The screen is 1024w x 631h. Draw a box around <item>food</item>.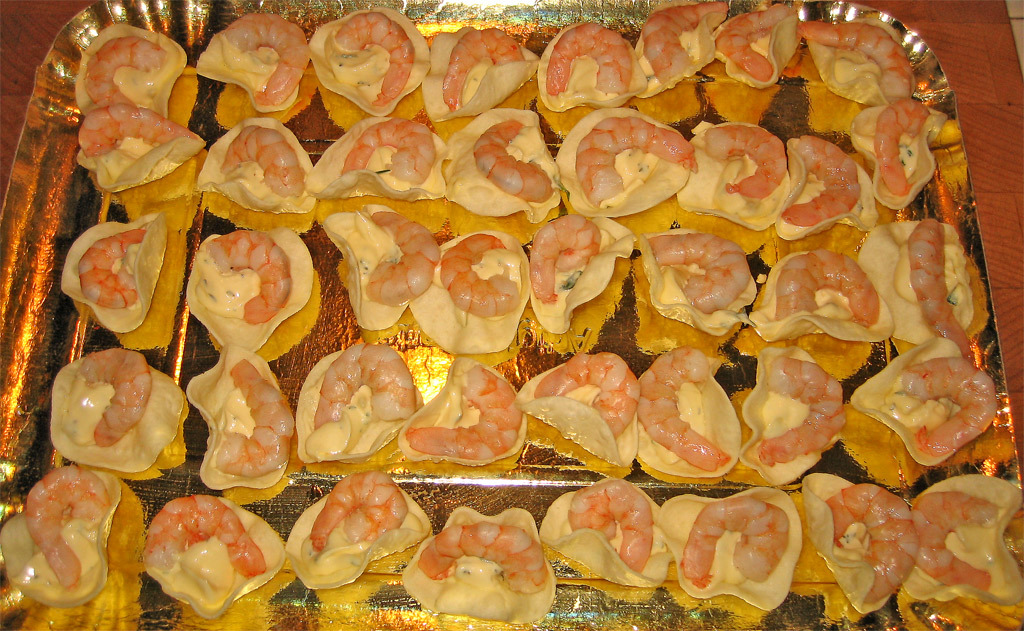
select_region(510, 351, 641, 467).
